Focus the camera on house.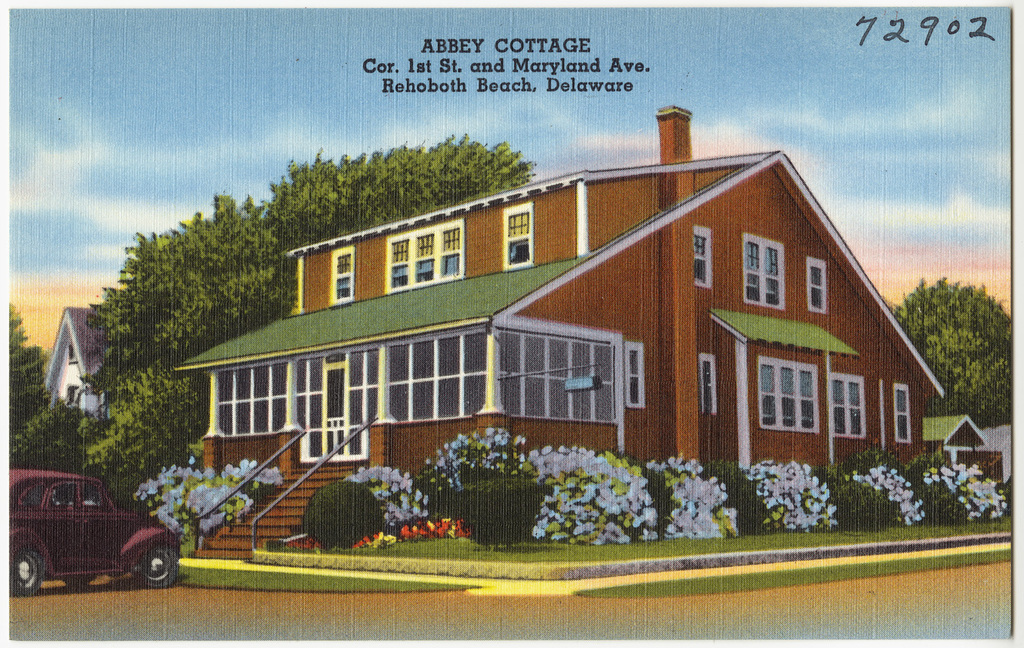
Focus region: bbox=[40, 302, 106, 428].
